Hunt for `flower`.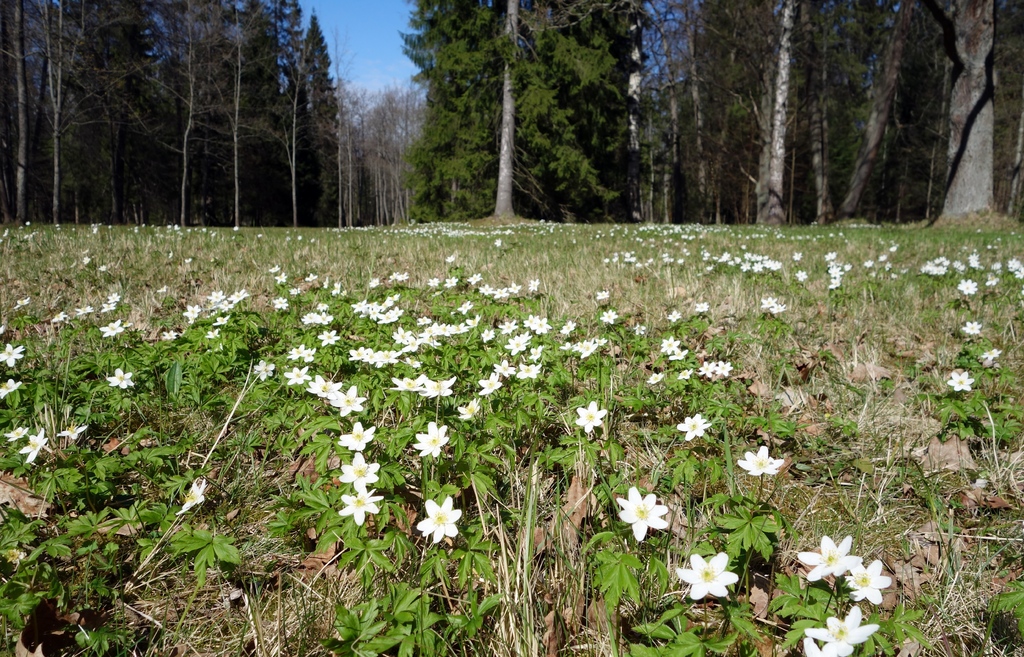
Hunted down at x1=340, y1=446, x2=378, y2=489.
